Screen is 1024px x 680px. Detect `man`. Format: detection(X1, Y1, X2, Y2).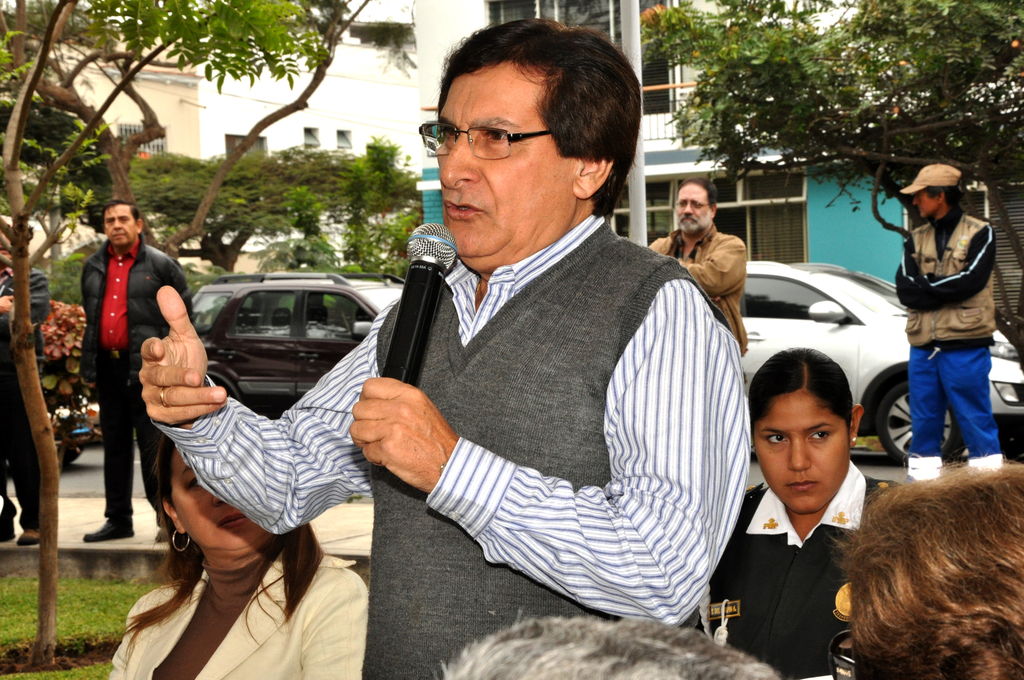
detection(882, 164, 1007, 489).
